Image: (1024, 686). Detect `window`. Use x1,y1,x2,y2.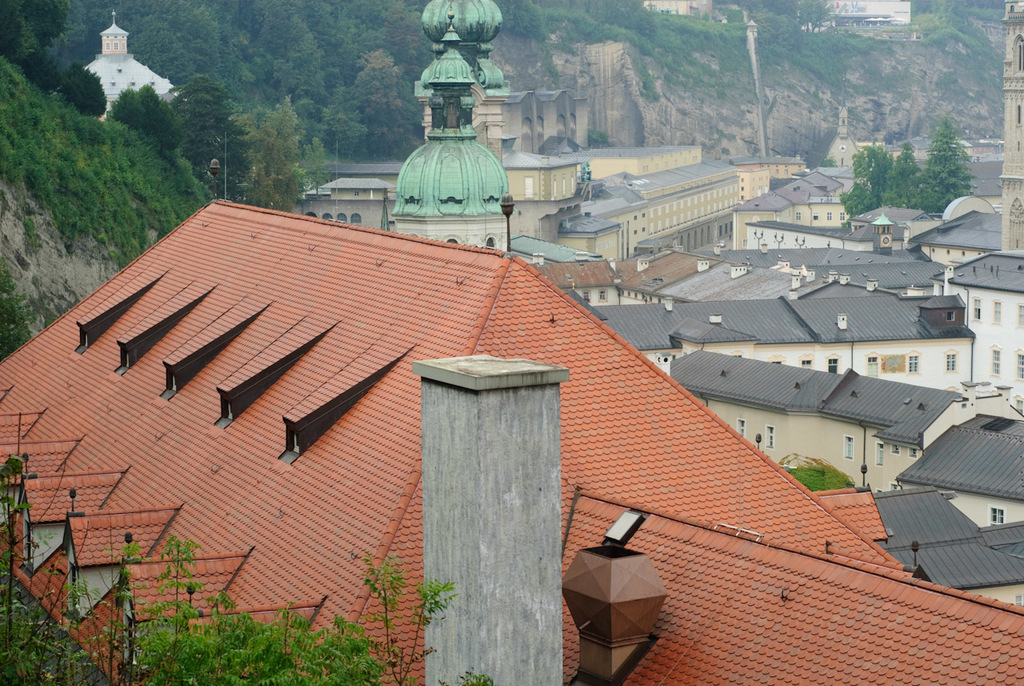
945,347,957,373.
